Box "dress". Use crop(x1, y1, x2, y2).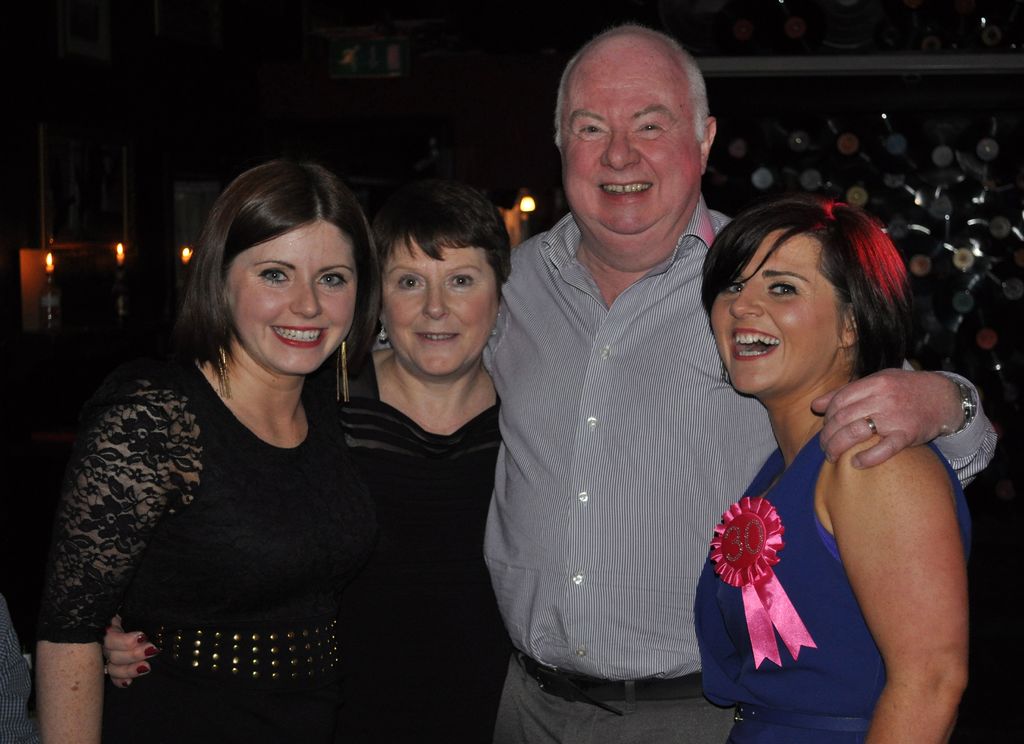
crop(333, 338, 508, 743).
